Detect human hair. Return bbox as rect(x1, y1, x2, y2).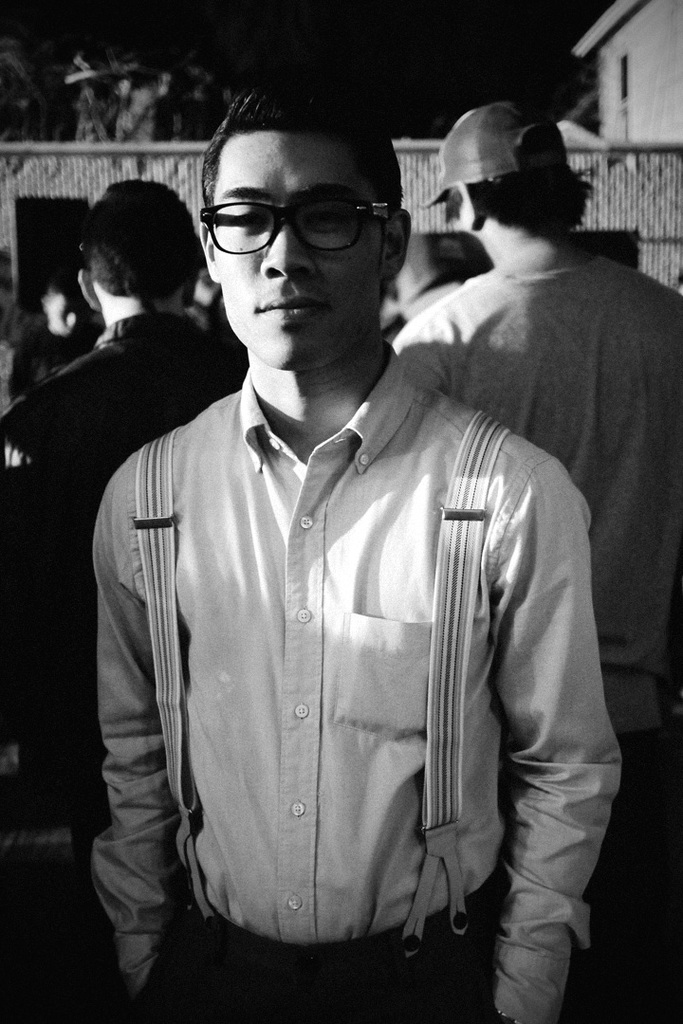
rect(65, 174, 190, 321).
